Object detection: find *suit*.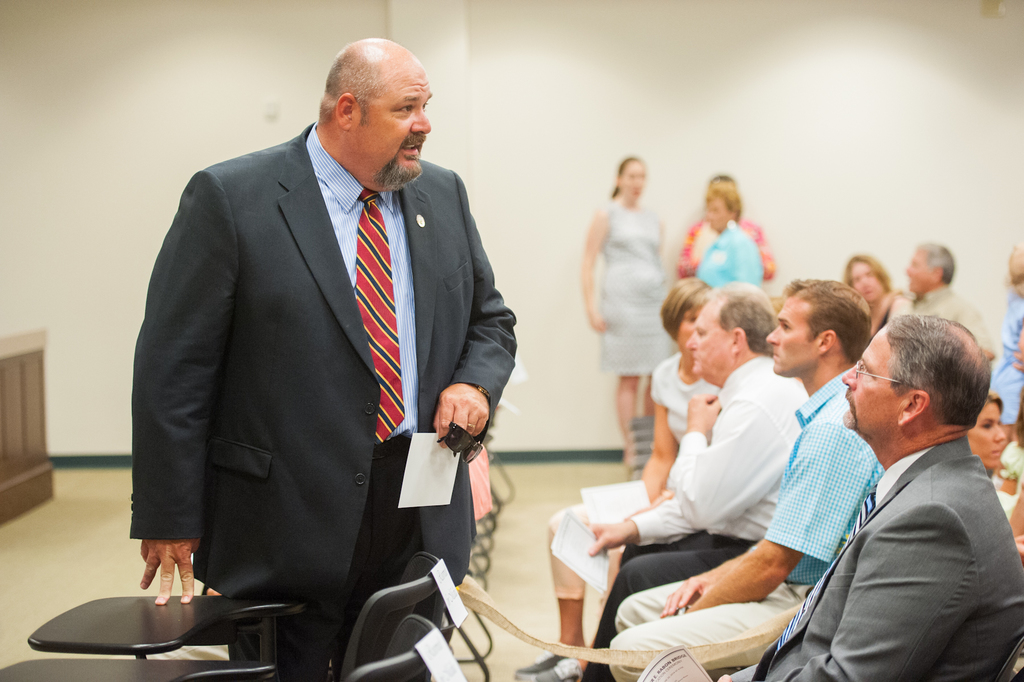
l=726, t=435, r=1023, b=681.
